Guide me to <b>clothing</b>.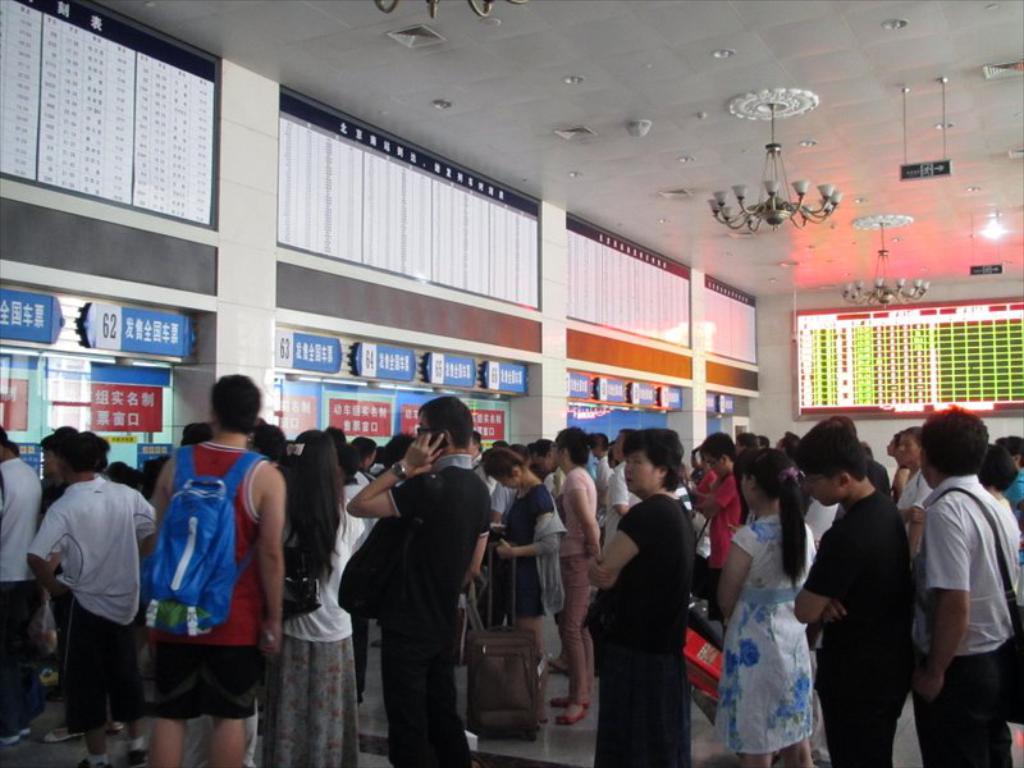
Guidance: select_region(692, 466, 748, 575).
